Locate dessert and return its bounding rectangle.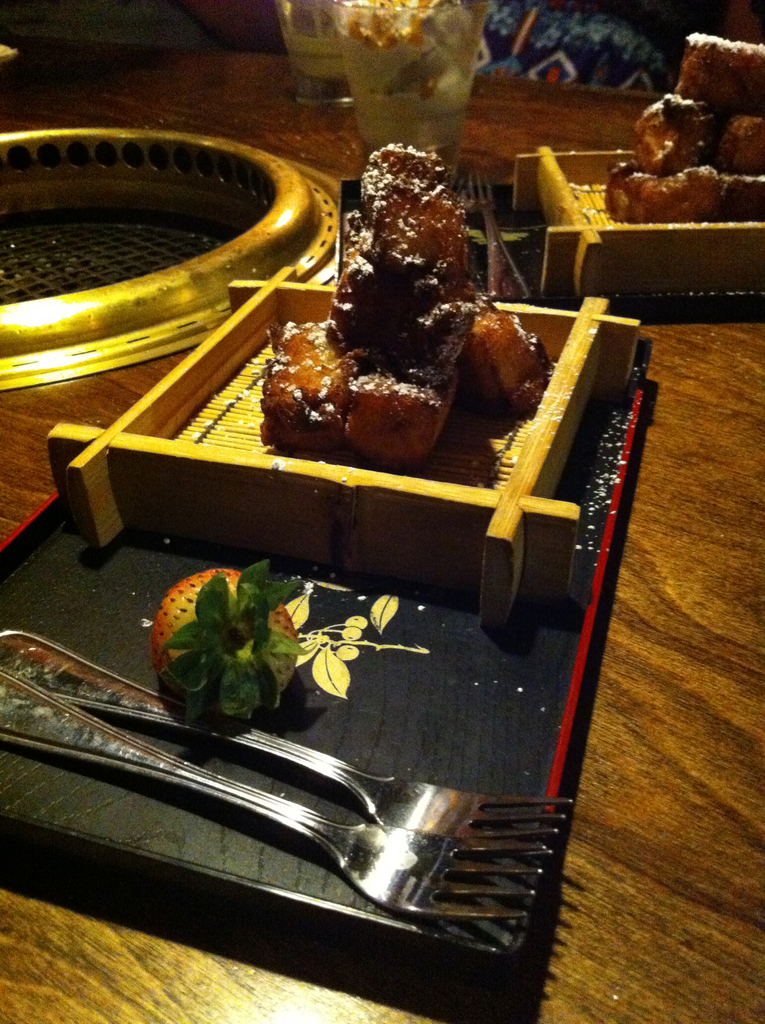
bbox=(336, 1, 499, 147).
